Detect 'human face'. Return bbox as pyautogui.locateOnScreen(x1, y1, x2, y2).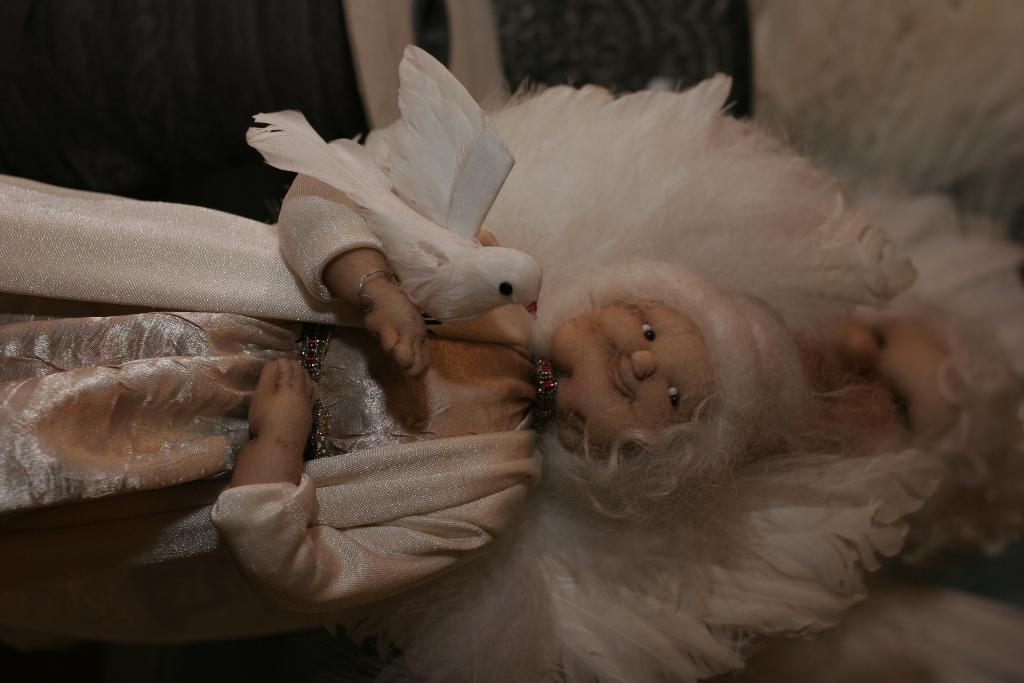
pyautogui.locateOnScreen(799, 310, 965, 453).
